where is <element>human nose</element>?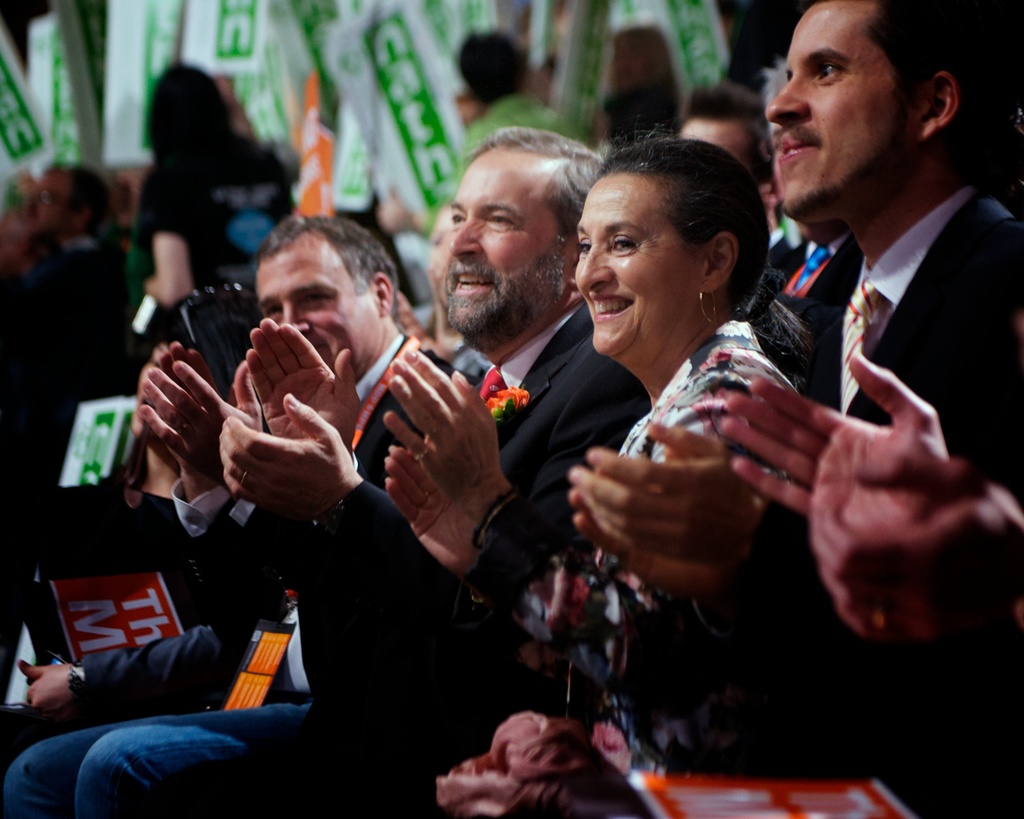
<bbox>284, 302, 312, 333</bbox>.
